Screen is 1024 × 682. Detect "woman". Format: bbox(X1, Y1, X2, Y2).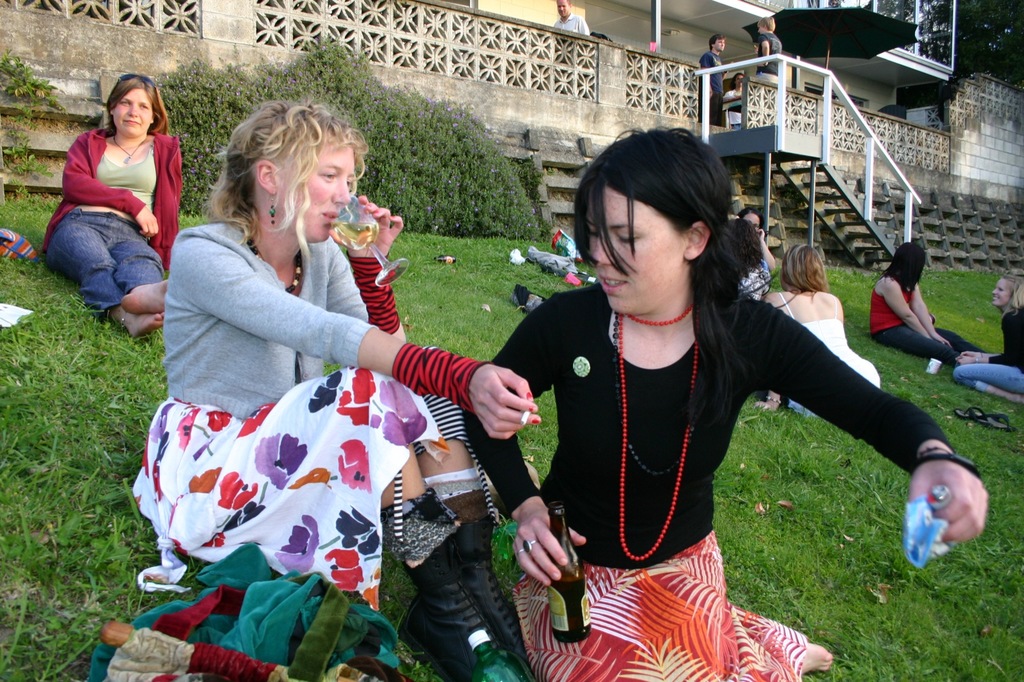
bbox(454, 125, 995, 681).
